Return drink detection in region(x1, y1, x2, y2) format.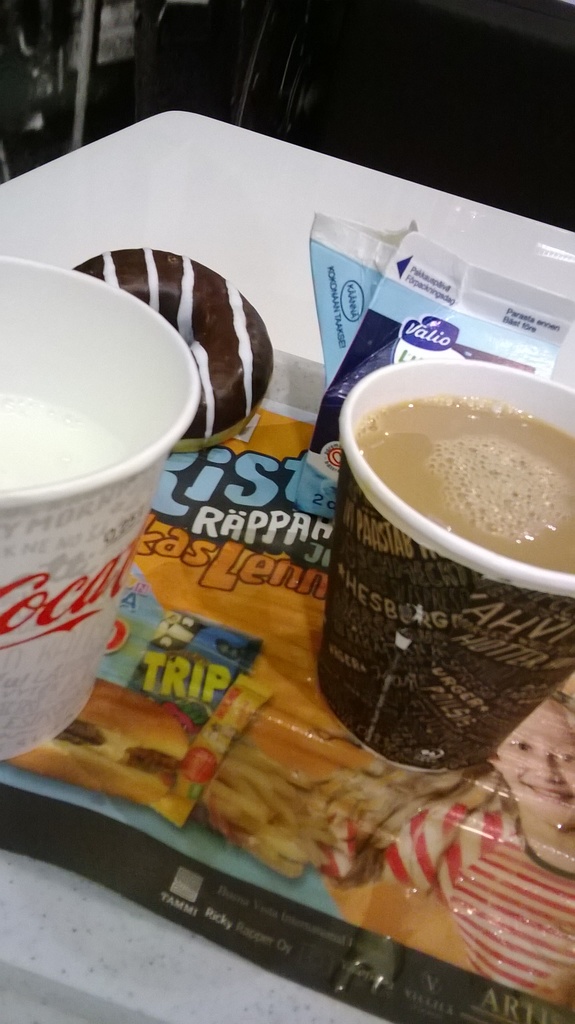
region(0, 390, 133, 495).
